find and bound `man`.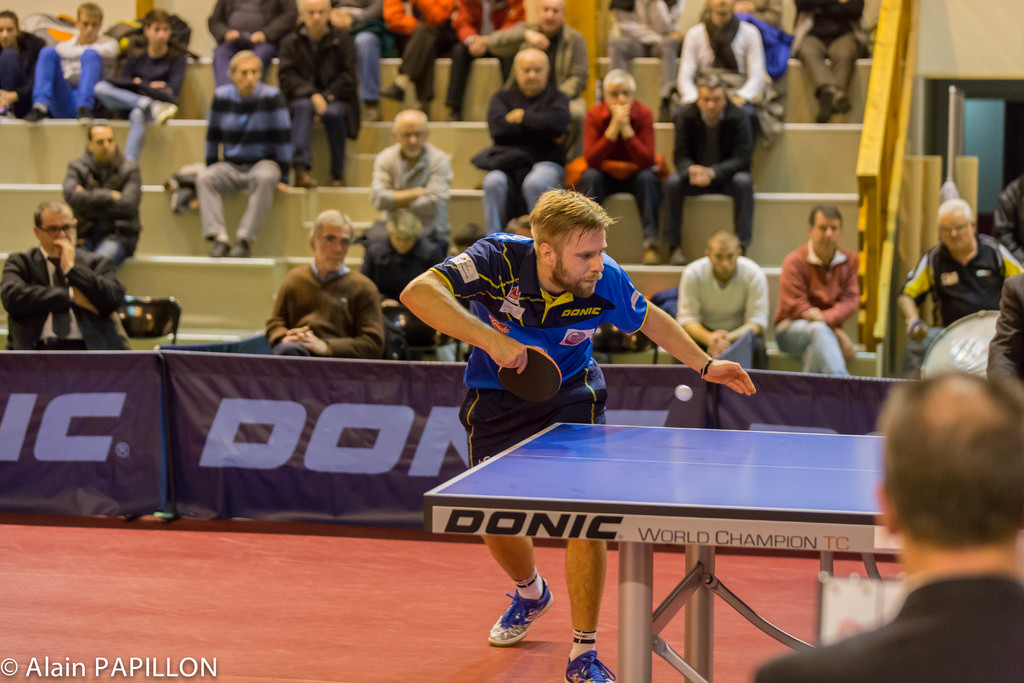
Bound: [x1=604, y1=0, x2=682, y2=117].
